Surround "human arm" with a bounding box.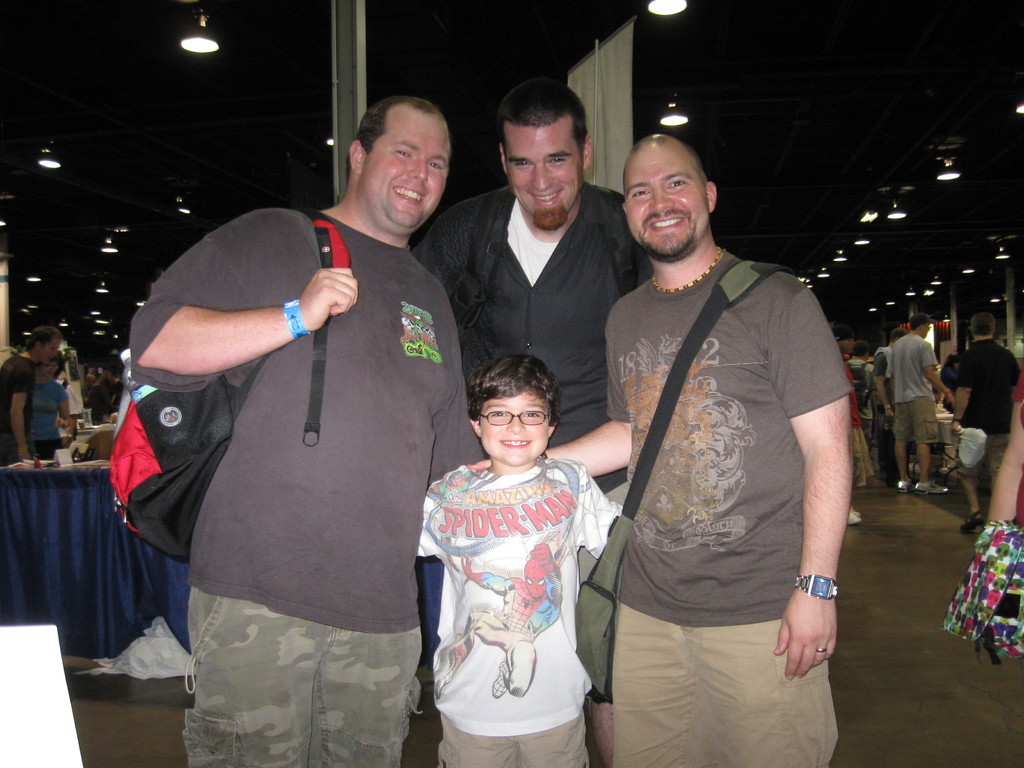
left=924, top=342, right=959, bottom=406.
